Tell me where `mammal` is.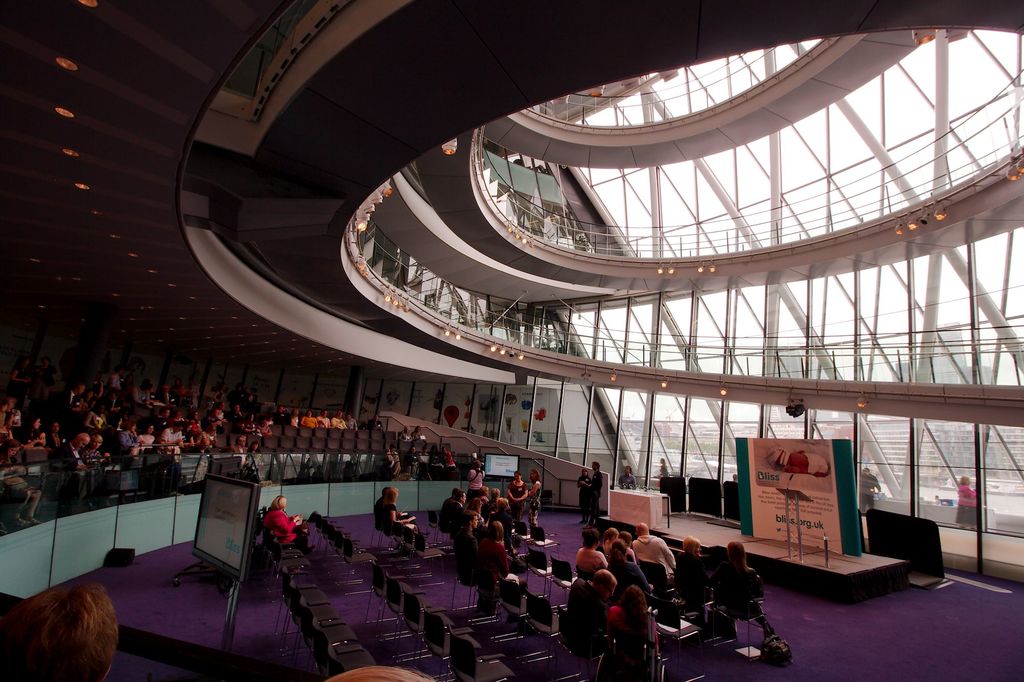
`mammal` is at BBox(605, 537, 655, 594).
